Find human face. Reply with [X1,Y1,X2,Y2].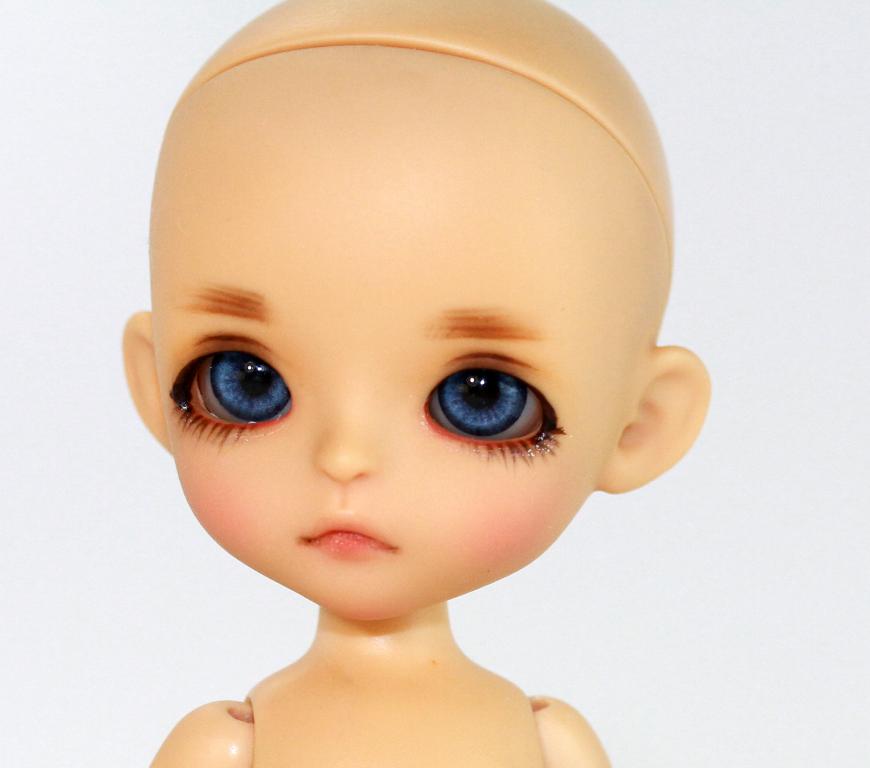
[152,199,620,621].
